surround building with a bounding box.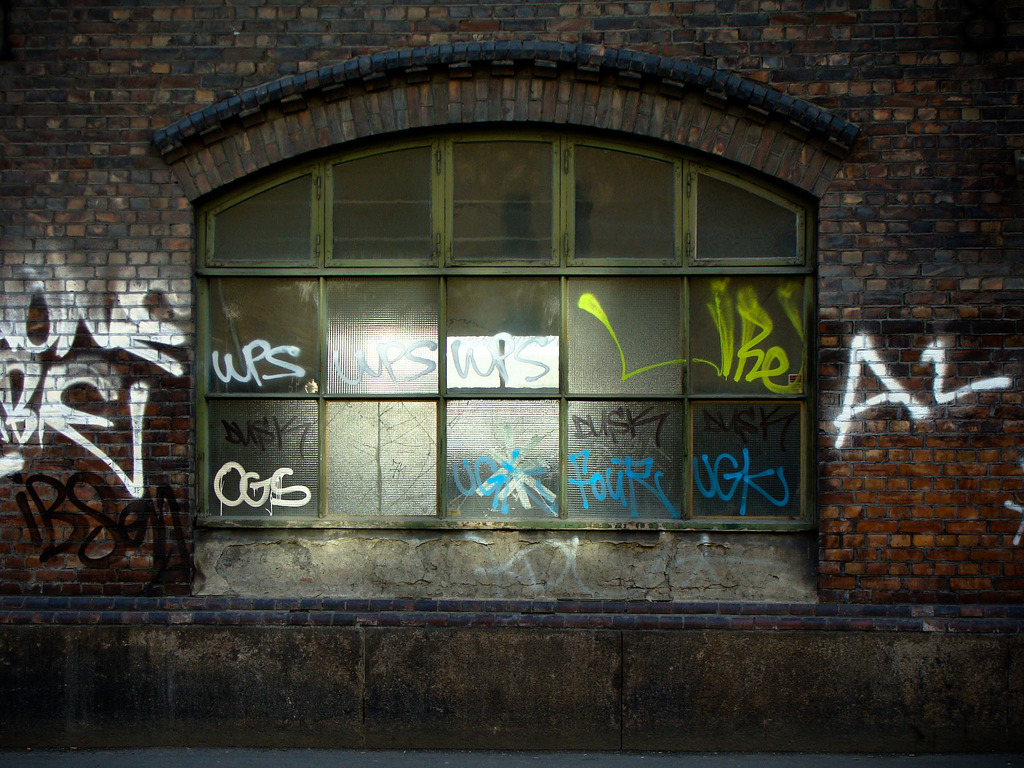
0,0,1023,767.
